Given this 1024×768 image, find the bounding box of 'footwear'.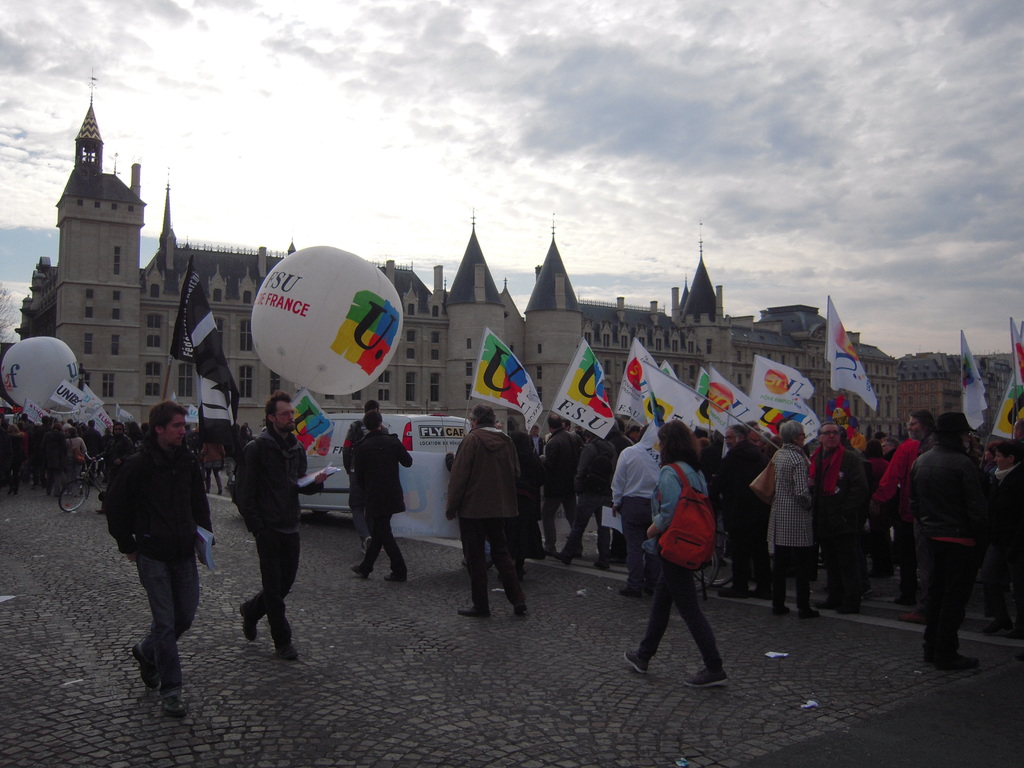
left=385, top=573, right=406, bottom=582.
